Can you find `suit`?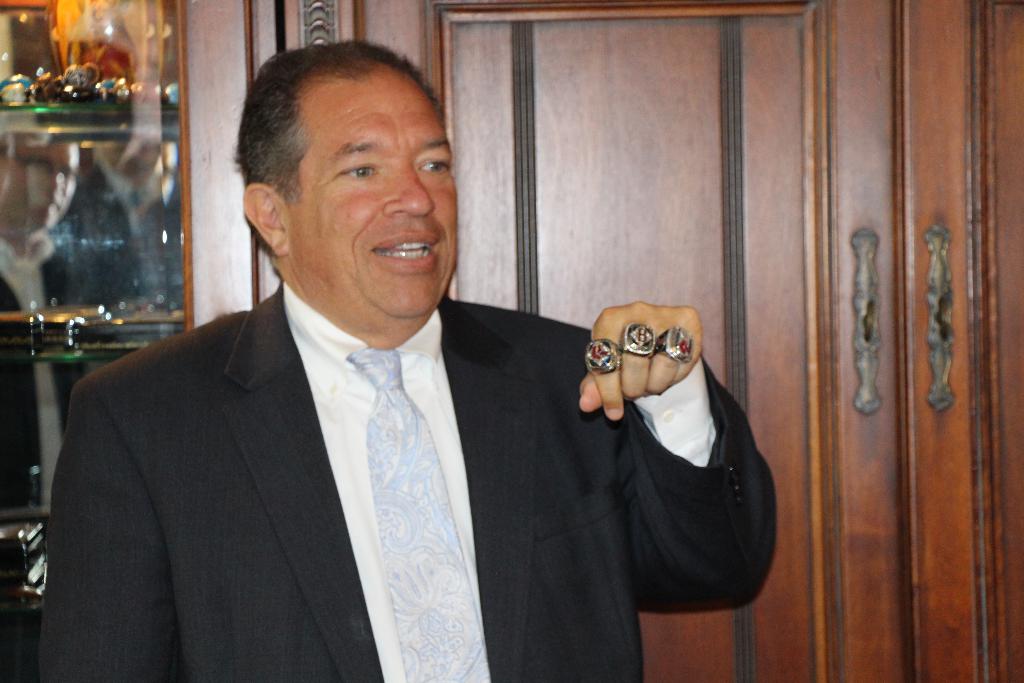
Yes, bounding box: locate(20, 171, 751, 673).
